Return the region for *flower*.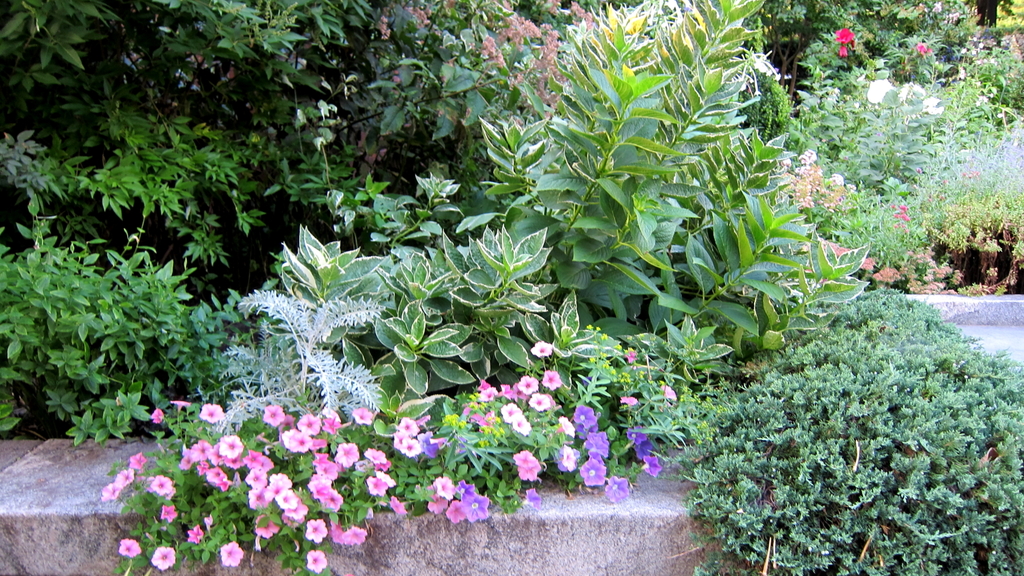
l=127, t=451, r=150, b=468.
